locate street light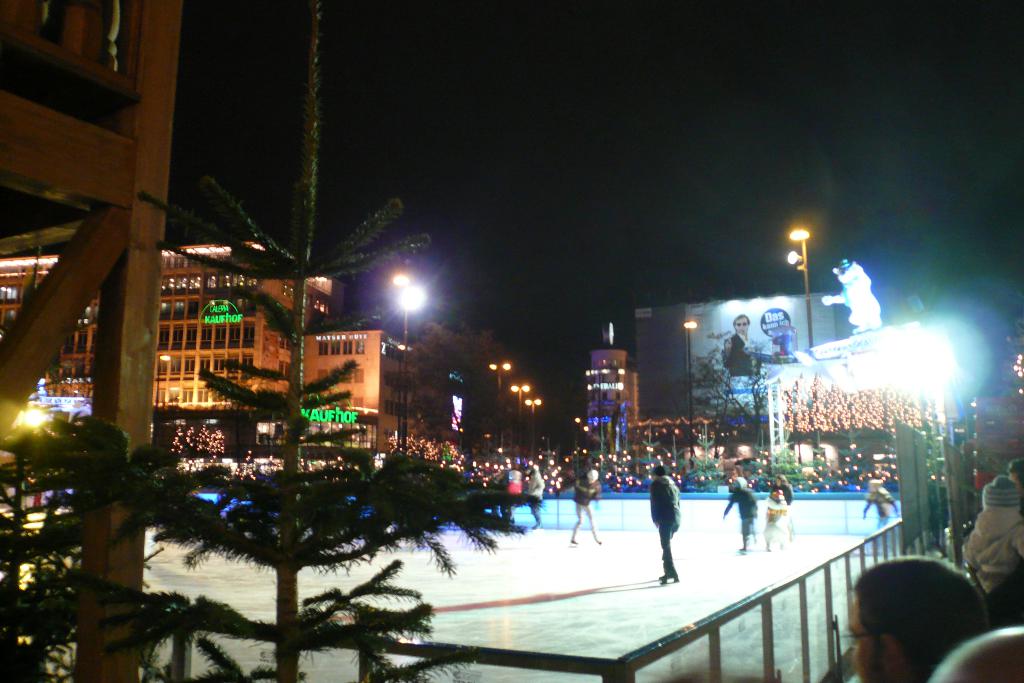
bbox(511, 379, 531, 422)
